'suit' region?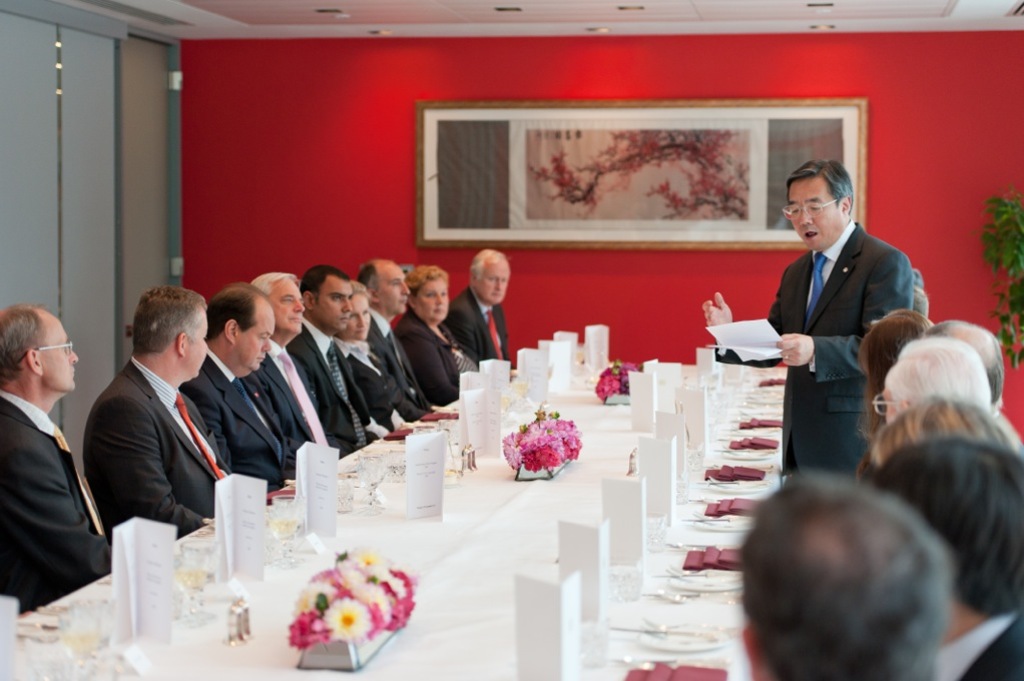
0, 339, 106, 631
